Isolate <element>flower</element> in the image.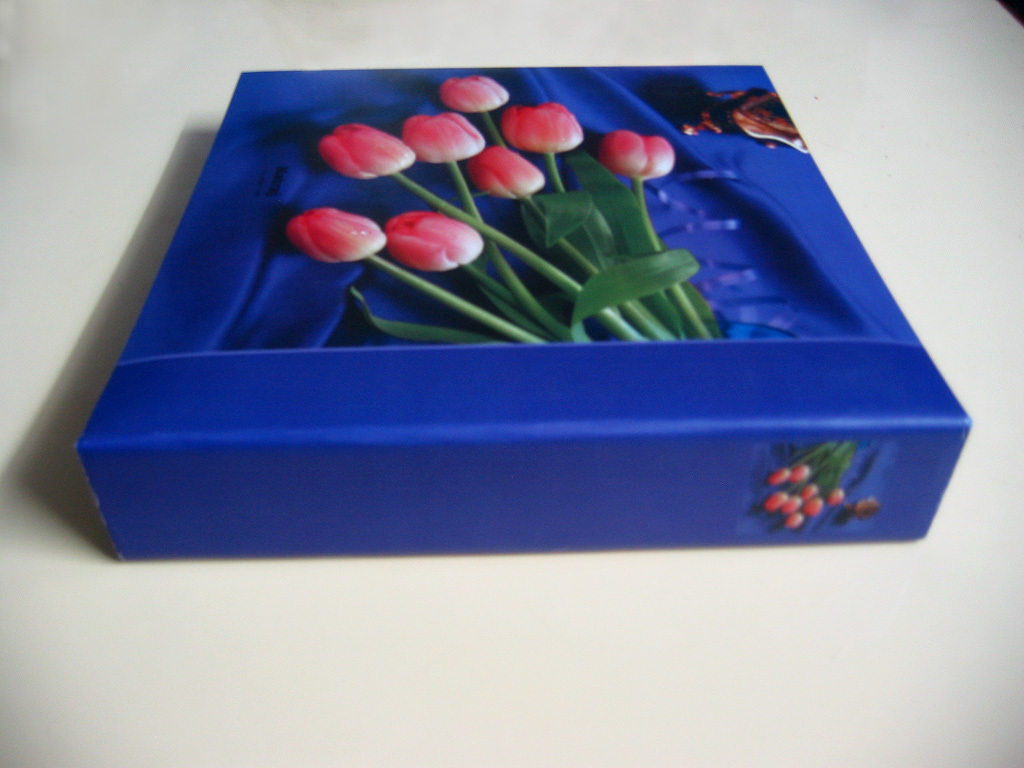
Isolated region: 383:193:479:267.
